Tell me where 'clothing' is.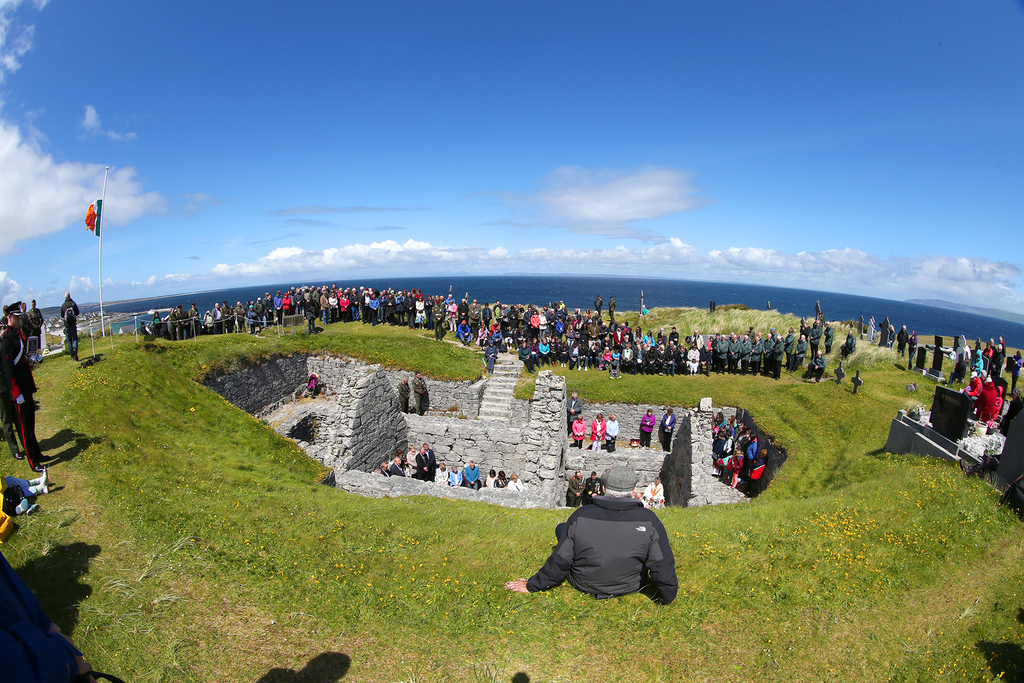
'clothing' is at left=660, top=412, right=676, bottom=448.
